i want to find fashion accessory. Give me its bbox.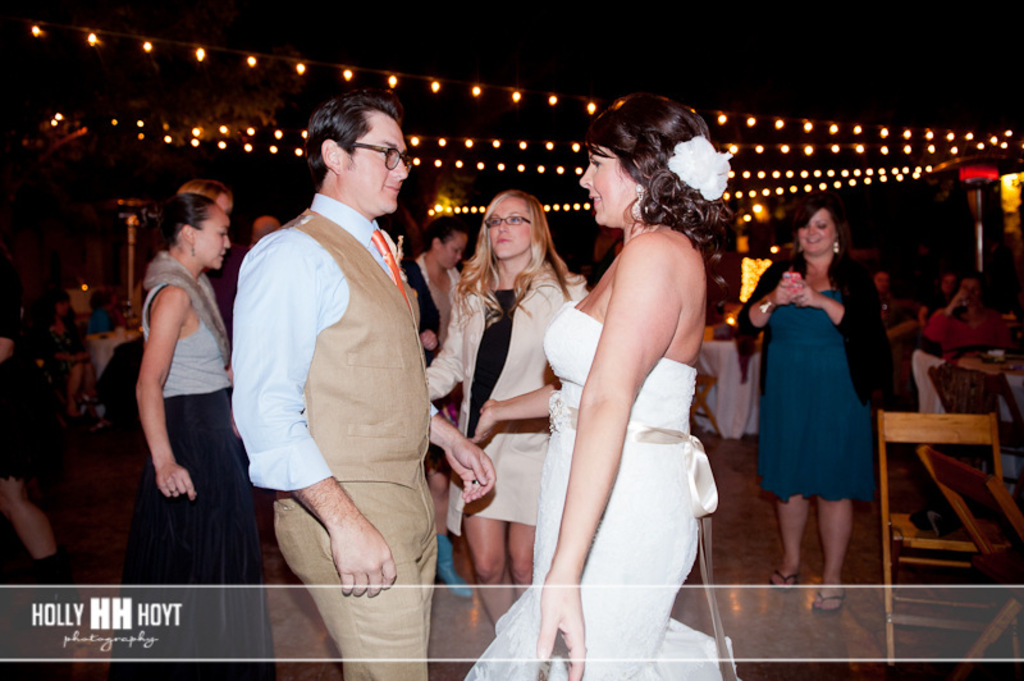
bbox=[192, 238, 197, 256].
